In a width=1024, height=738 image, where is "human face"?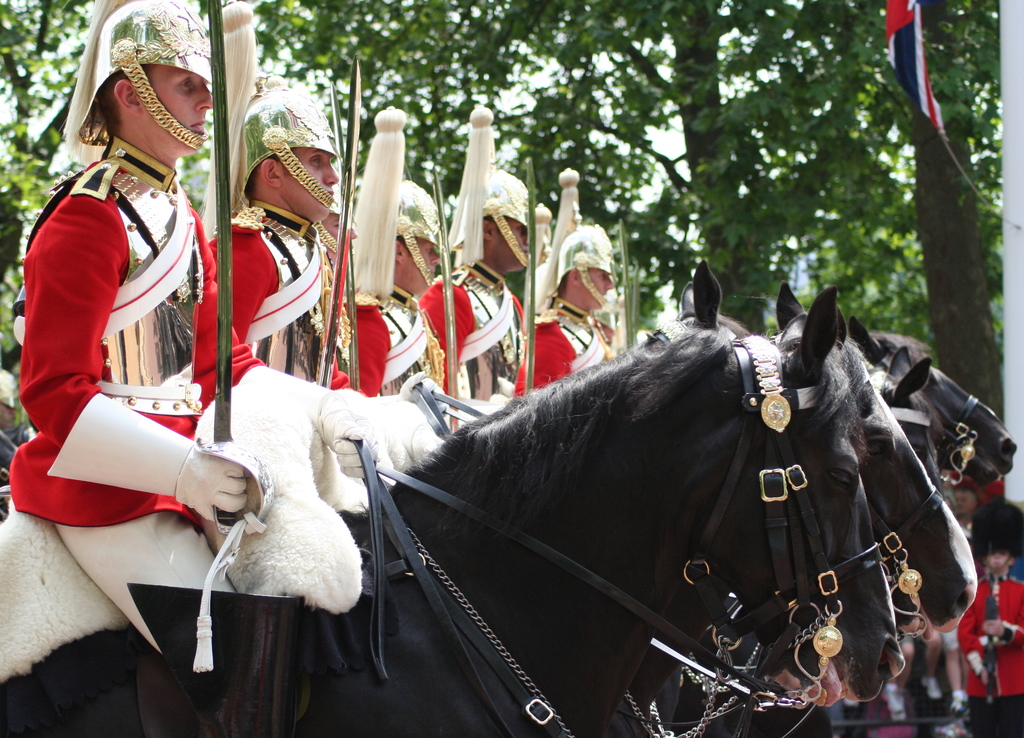
492 218 532 269.
